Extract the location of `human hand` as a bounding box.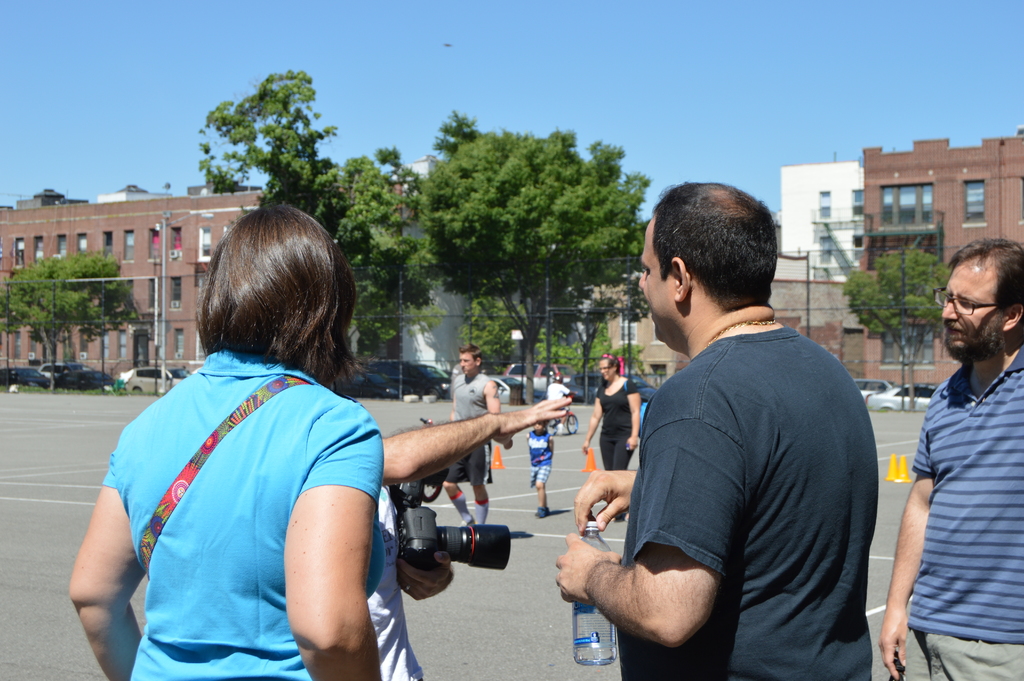
{"x1": 581, "y1": 436, "x2": 590, "y2": 455}.
